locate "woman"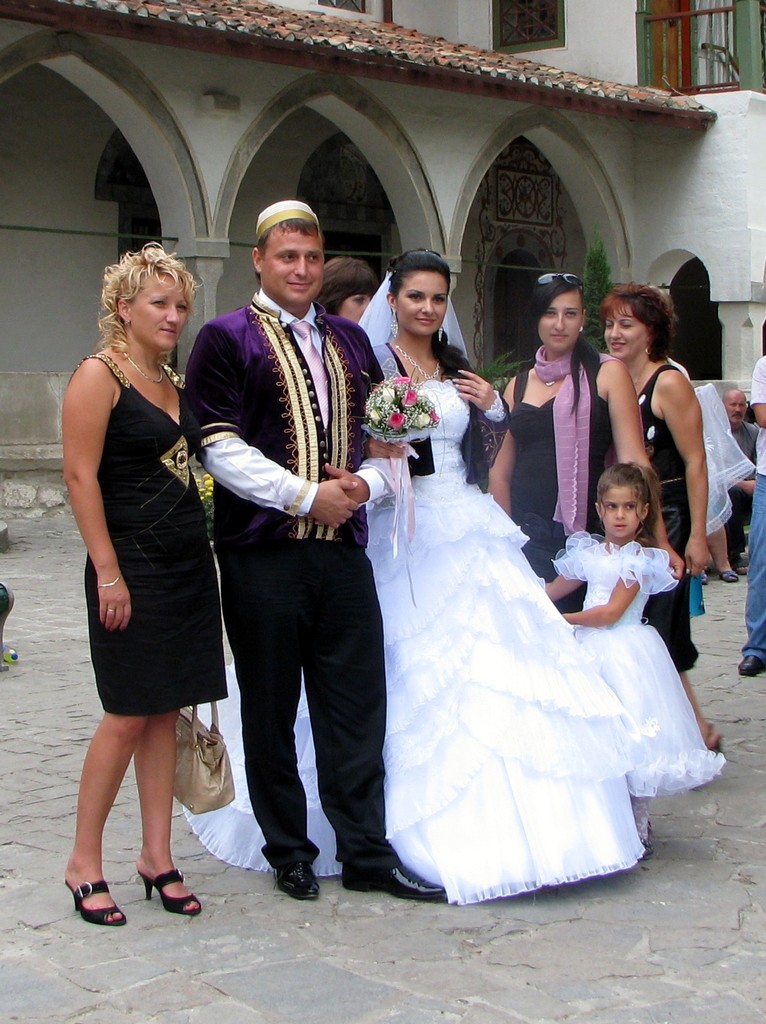
select_region(488, 273, 687, 614)
